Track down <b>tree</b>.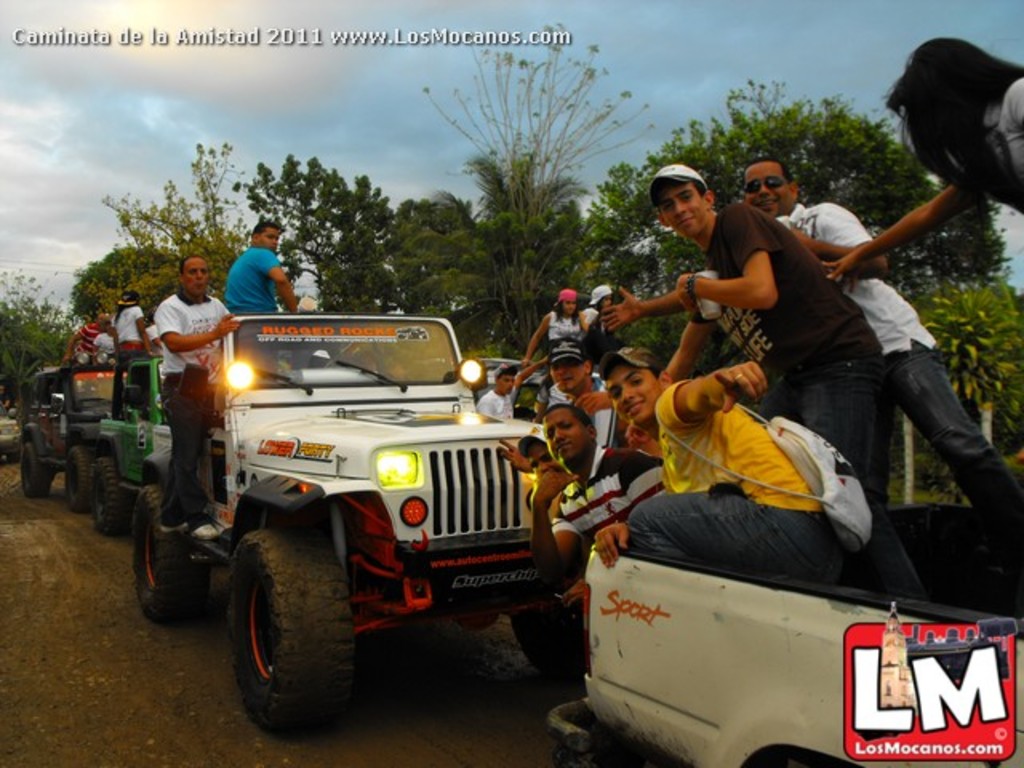
Tracked to left=261, top=136, right=410, bottom=330.
